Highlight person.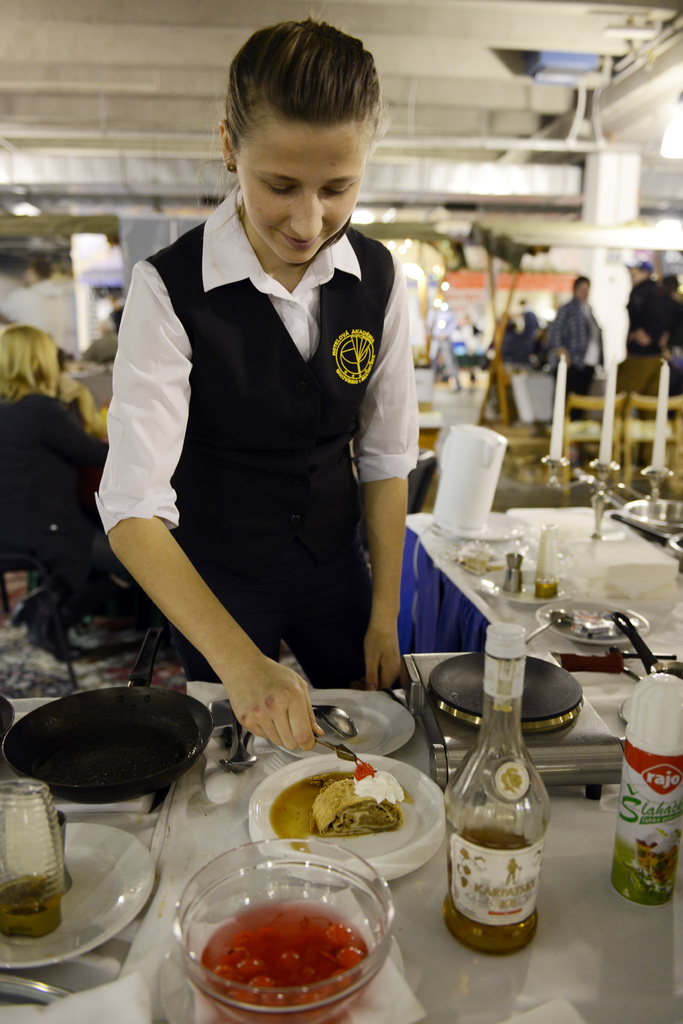
Highlighted region: rect(617, 257, 664, 463).
